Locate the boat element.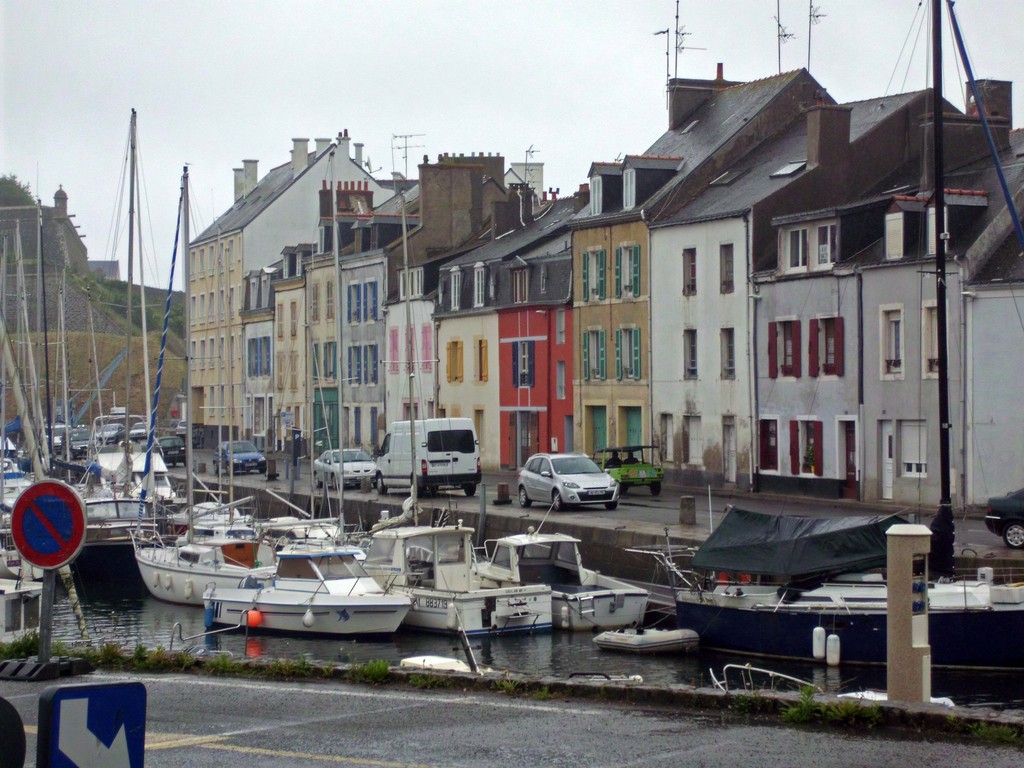
Element bbox: (left=358, top=196, right=547, bottom=637).
